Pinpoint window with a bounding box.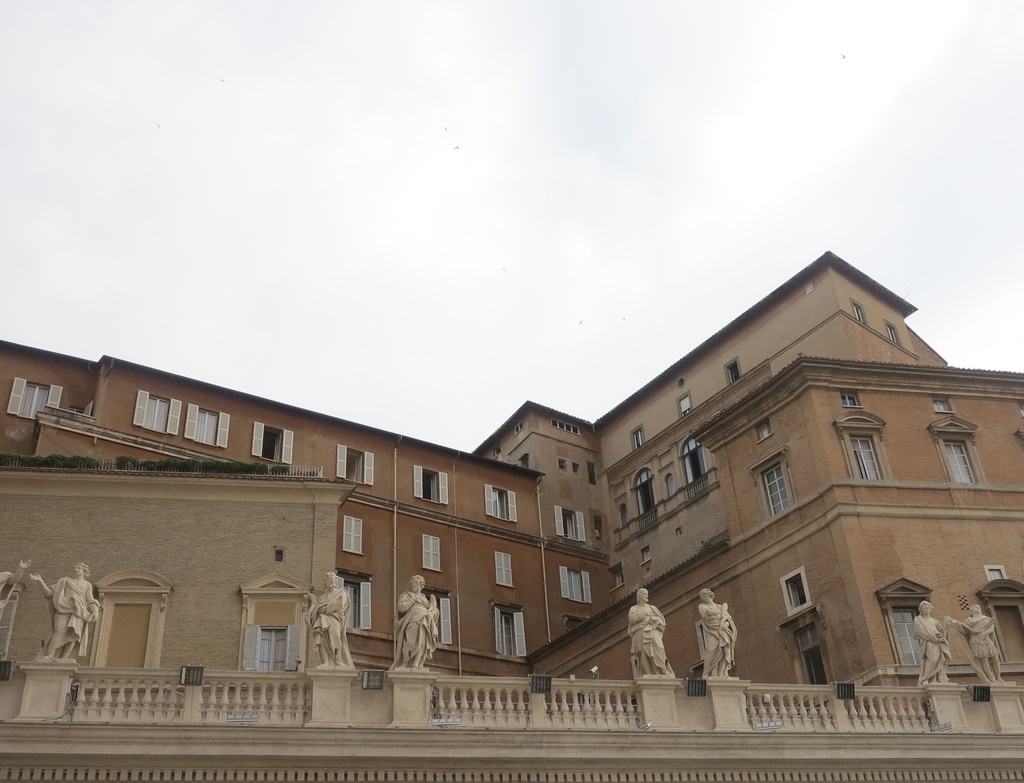
633 469 653 515.
